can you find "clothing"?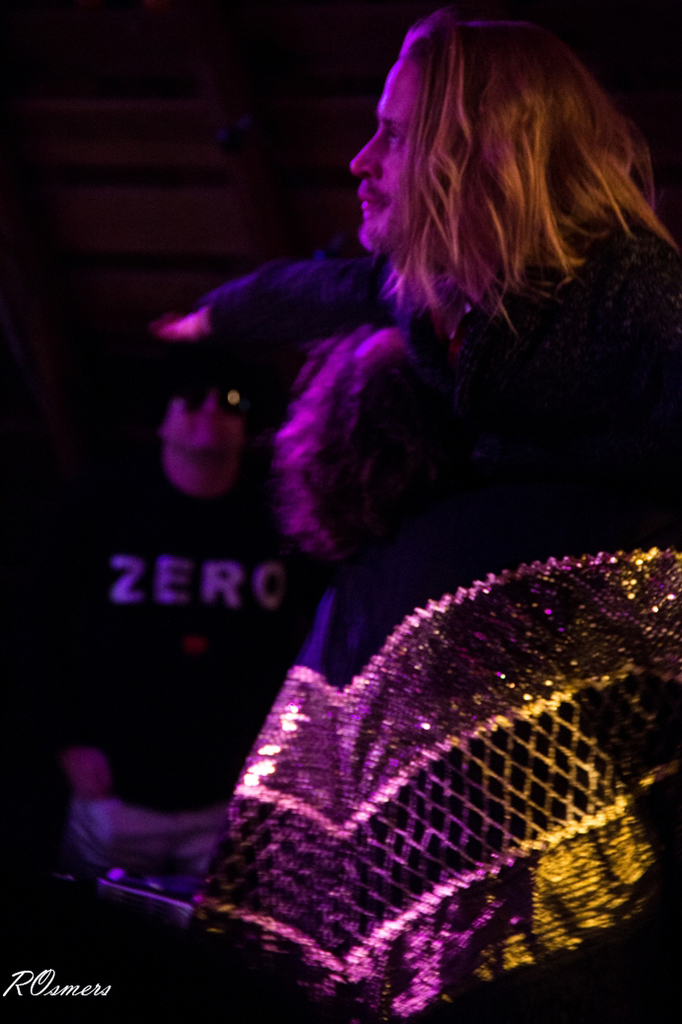
Yes, bounding box: [x1=125, y1=135, x2=623, y2=1023].
